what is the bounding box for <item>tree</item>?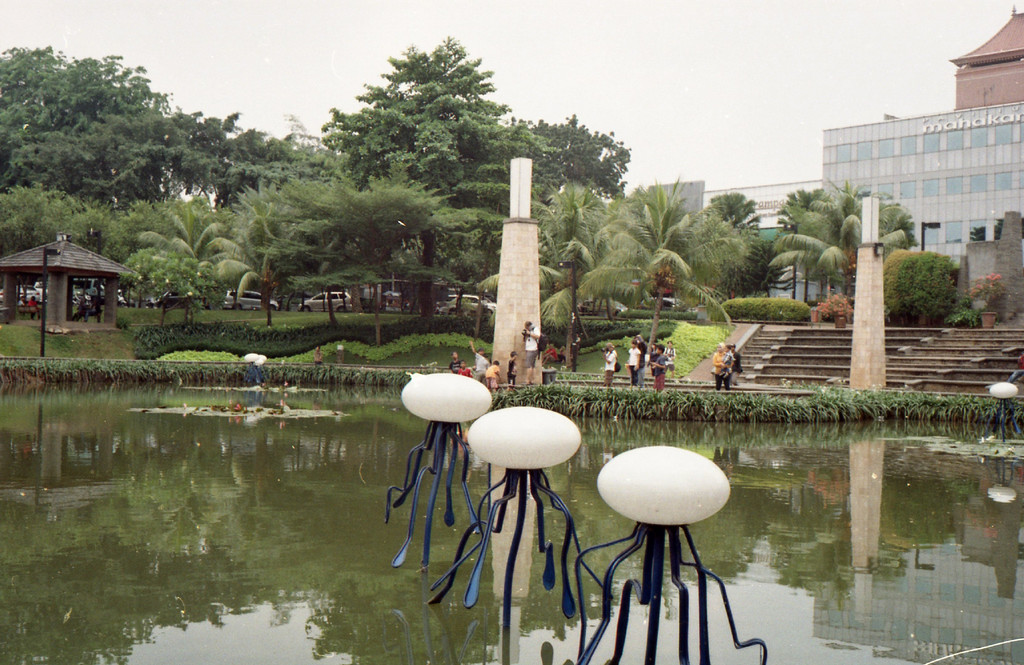
[left=141, top=243, right=198, bottom=329].
